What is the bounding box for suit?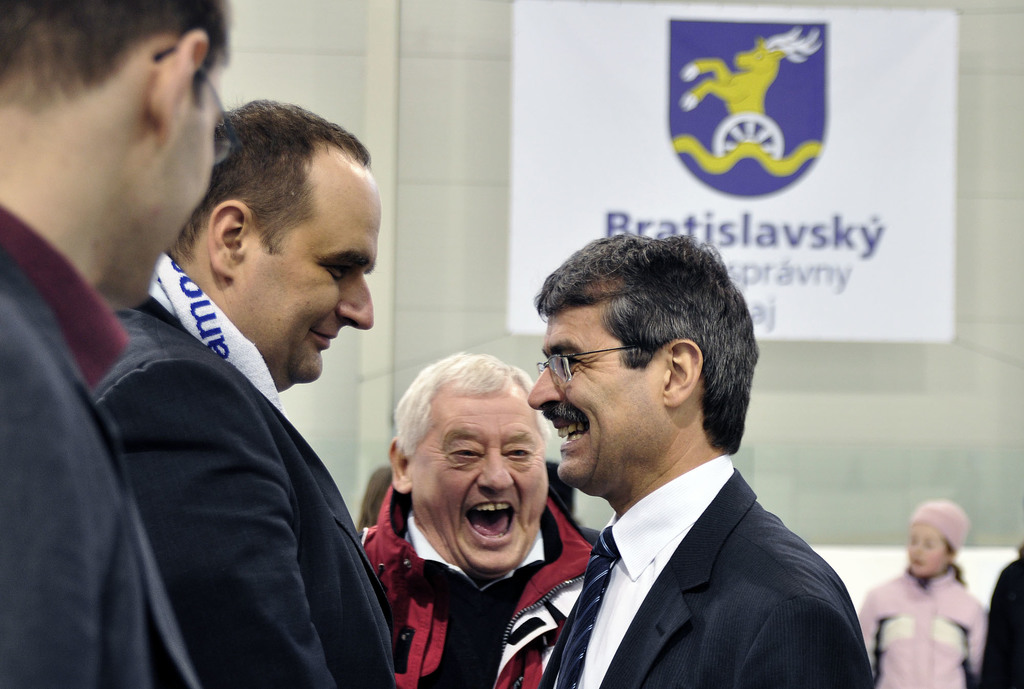
[542,457,875,688].
